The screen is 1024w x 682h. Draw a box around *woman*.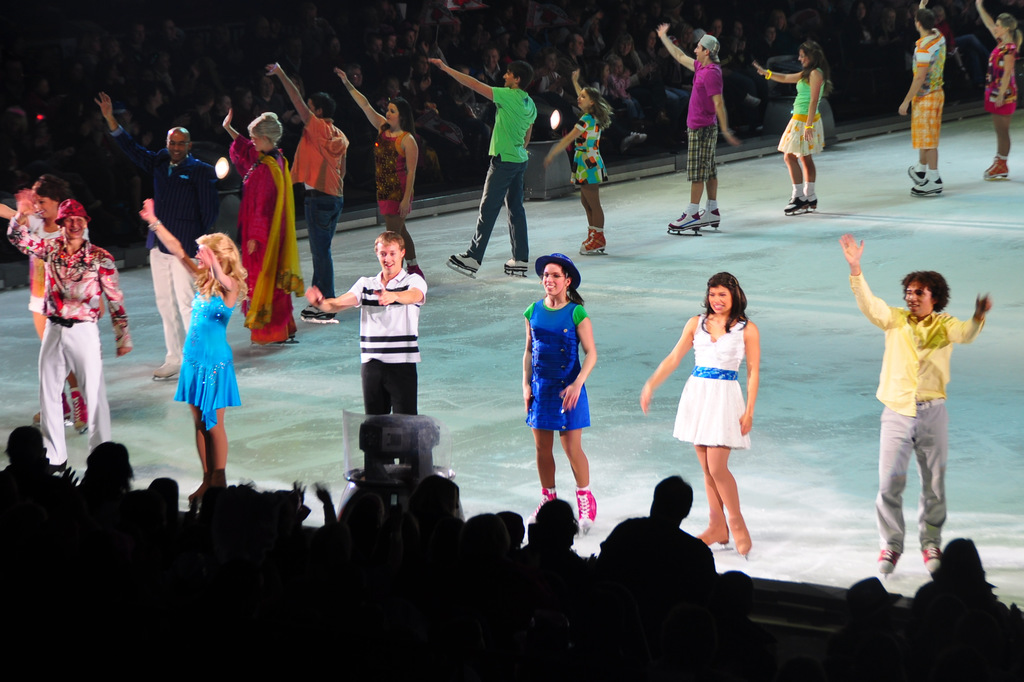
bbox(141, 197, 250, 505).
